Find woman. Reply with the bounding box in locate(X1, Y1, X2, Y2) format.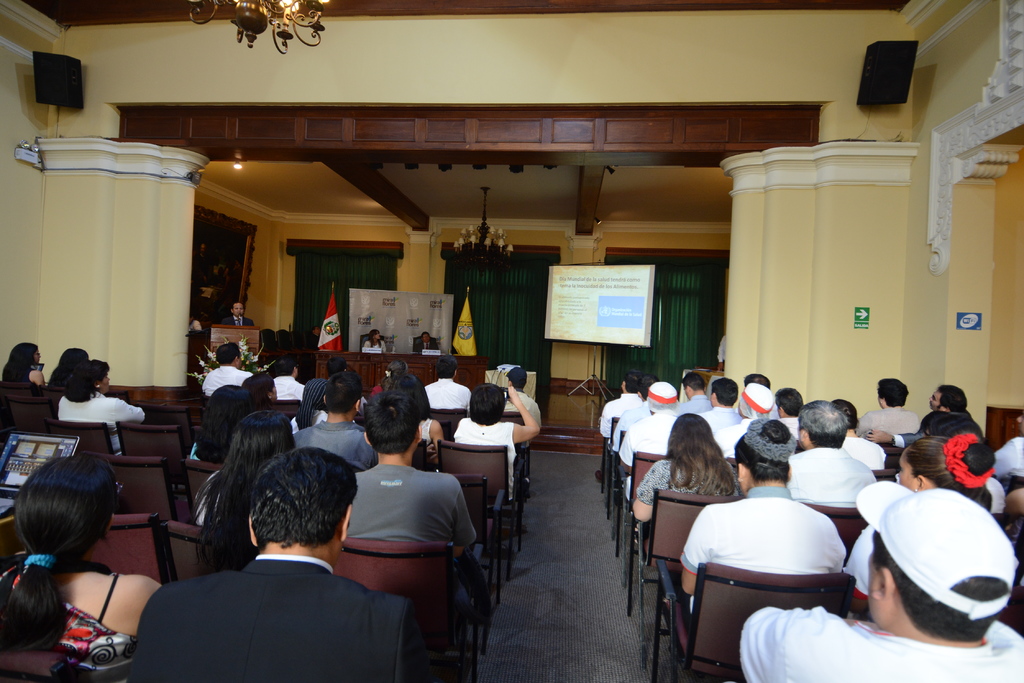
locate(0, 337, 44, 385).
